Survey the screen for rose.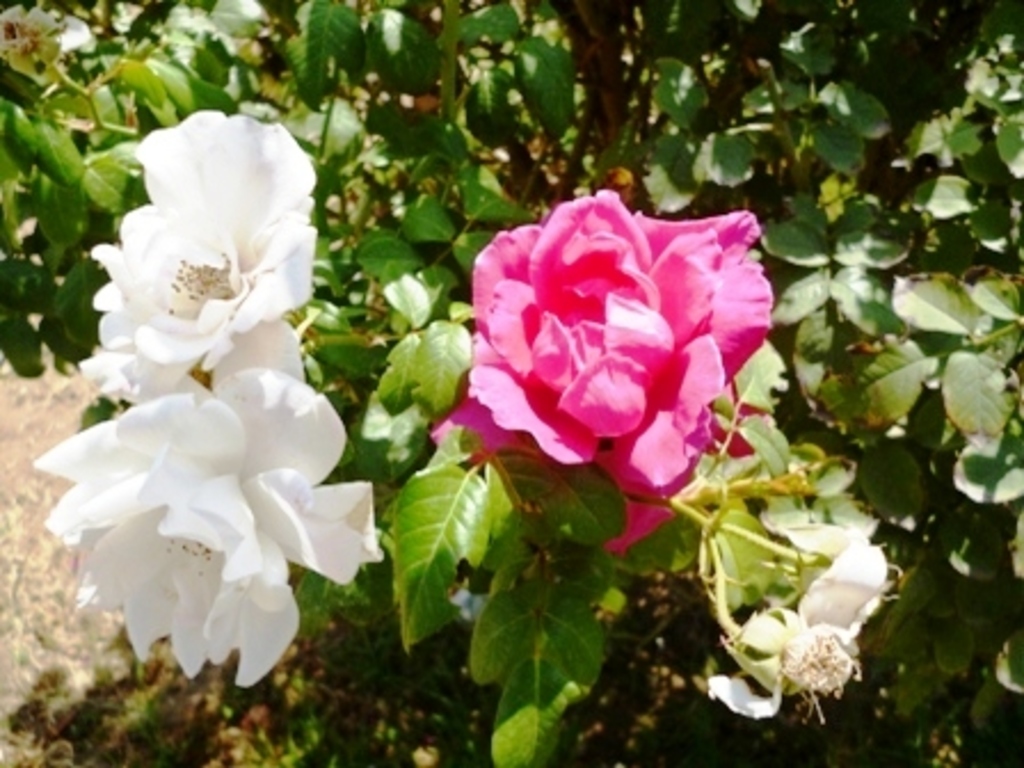
Survey found: left=71, top=112, right=318, bottom=402.
